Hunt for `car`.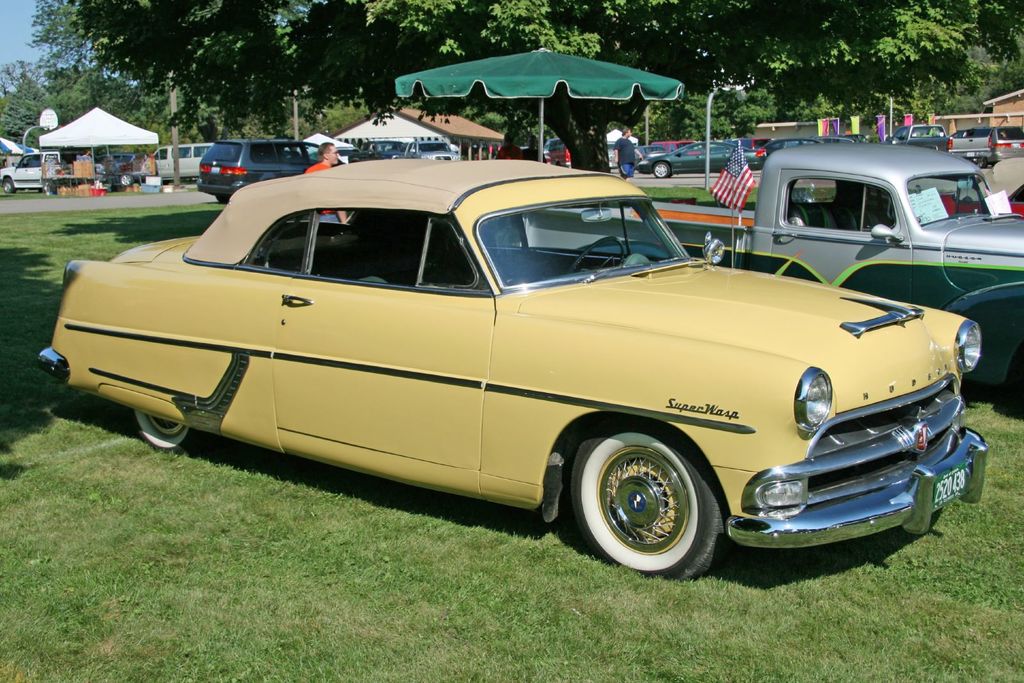
Hunted down at x1=364 y1=138 x2=401 y2=159.
